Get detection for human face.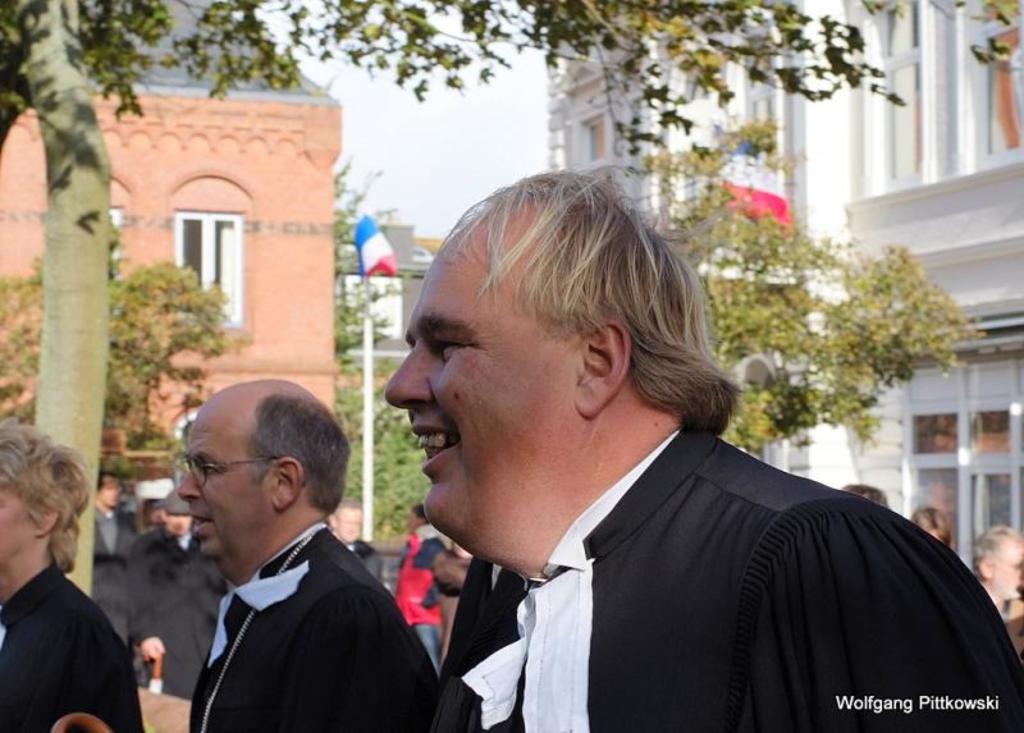
Detection: 178, 412, 273, 555.
